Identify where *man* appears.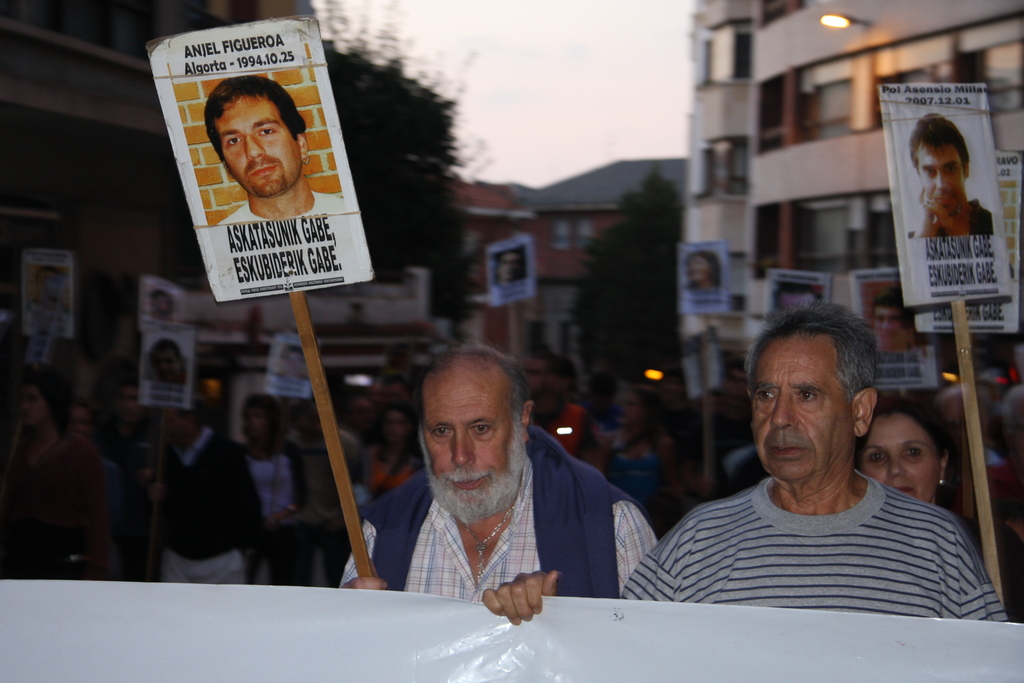
Appears at region(488, 298, 1007, 621).
